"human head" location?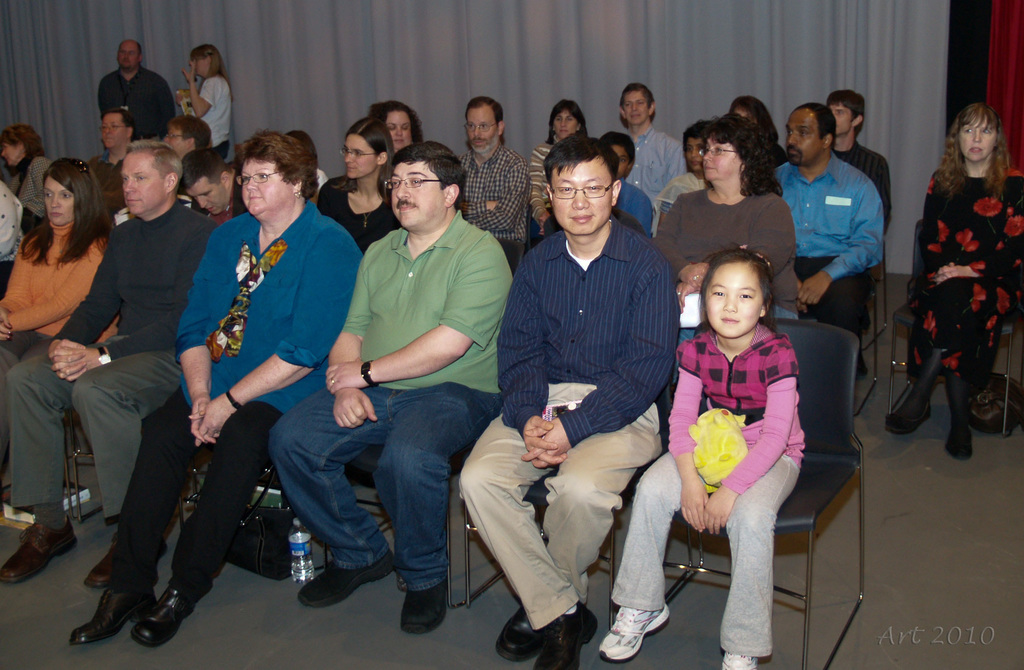
(191,44,225,80)
